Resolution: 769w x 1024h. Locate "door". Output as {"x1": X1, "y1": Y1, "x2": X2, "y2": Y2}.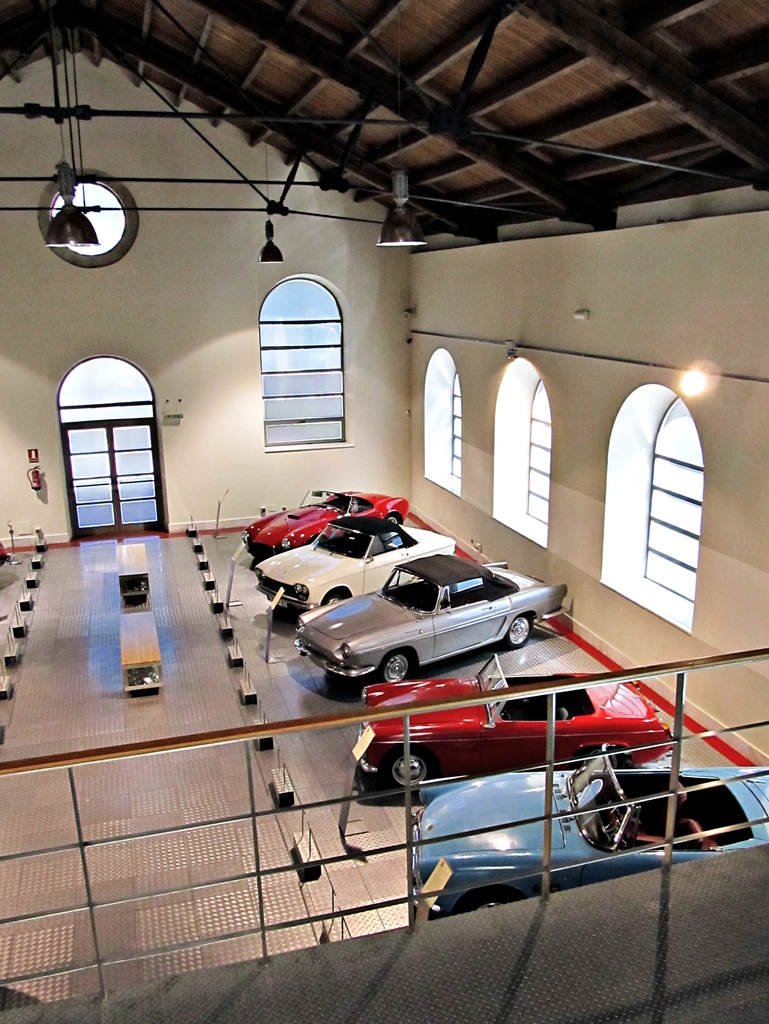
{"x1": 51, "y1": 415, "x2": 165, "y2": 541}.
